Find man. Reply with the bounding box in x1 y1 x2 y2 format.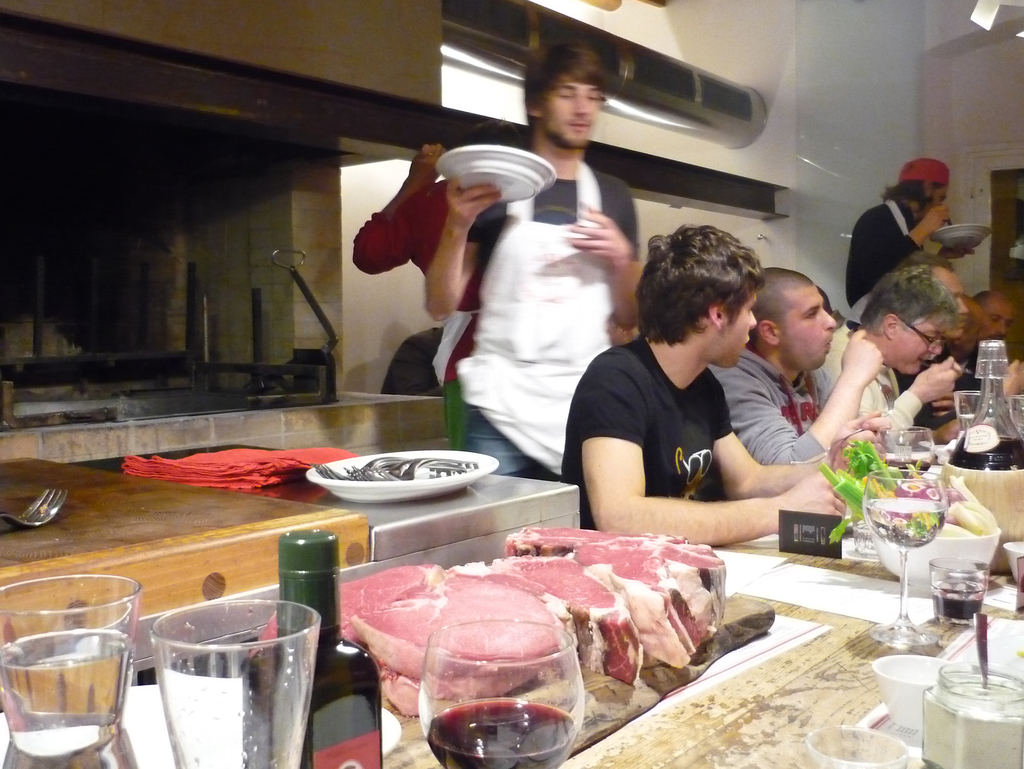
351 122 530 445.
